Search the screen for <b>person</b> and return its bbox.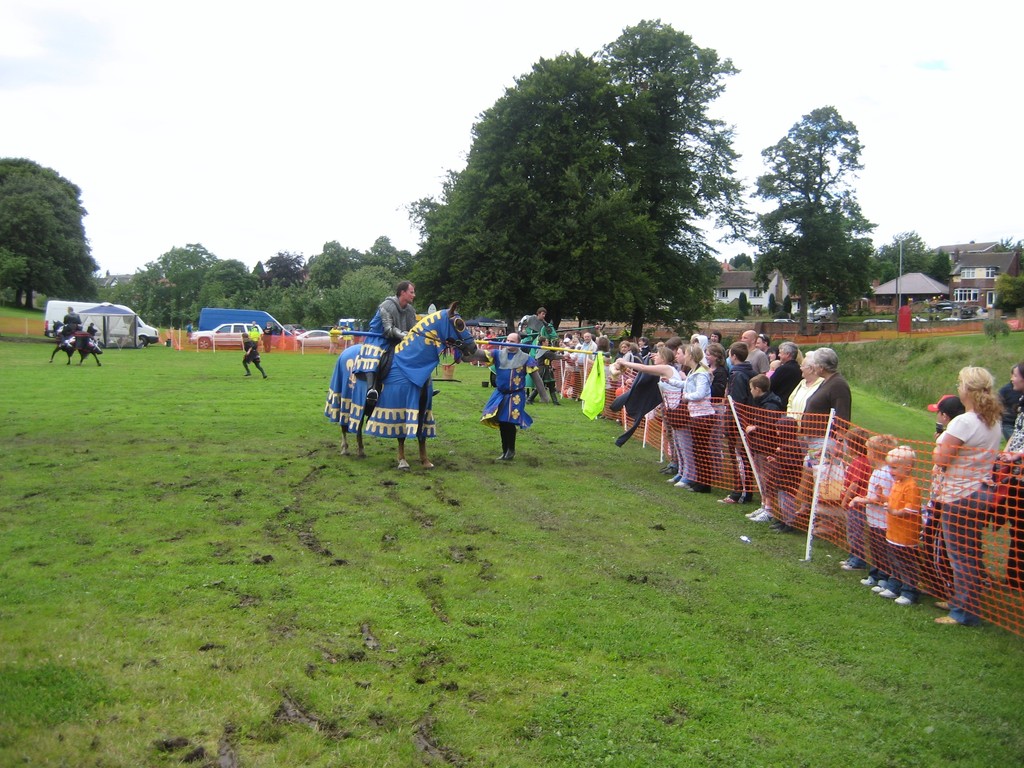
Found: [left=835, top=428, right=874, bottom=575].
